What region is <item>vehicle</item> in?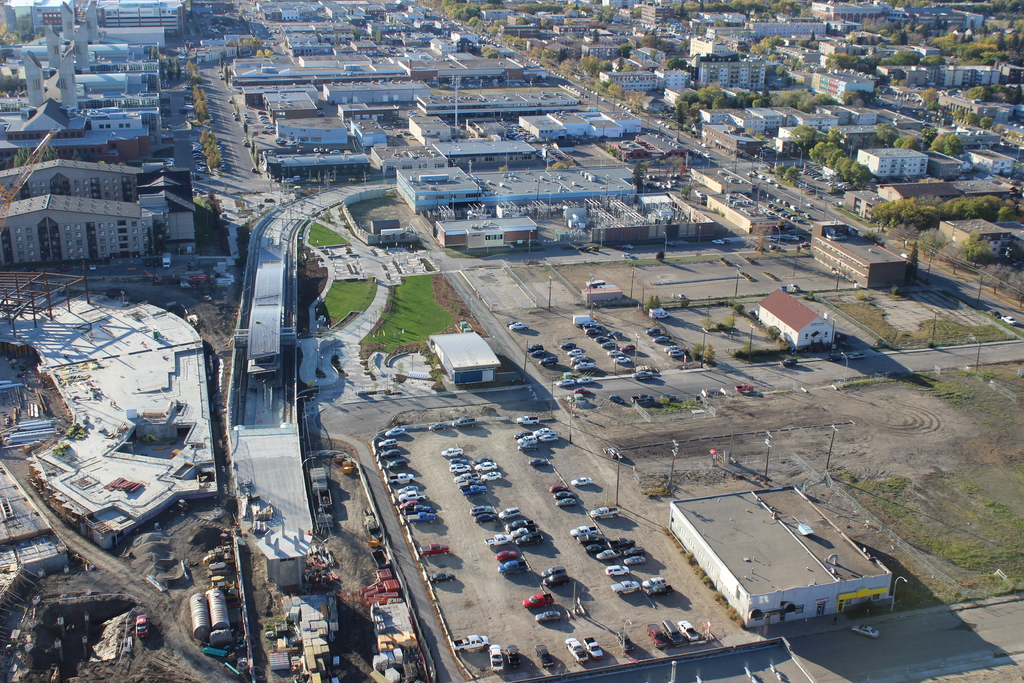
x1=572 y1=524 x2=586 y2=536.
